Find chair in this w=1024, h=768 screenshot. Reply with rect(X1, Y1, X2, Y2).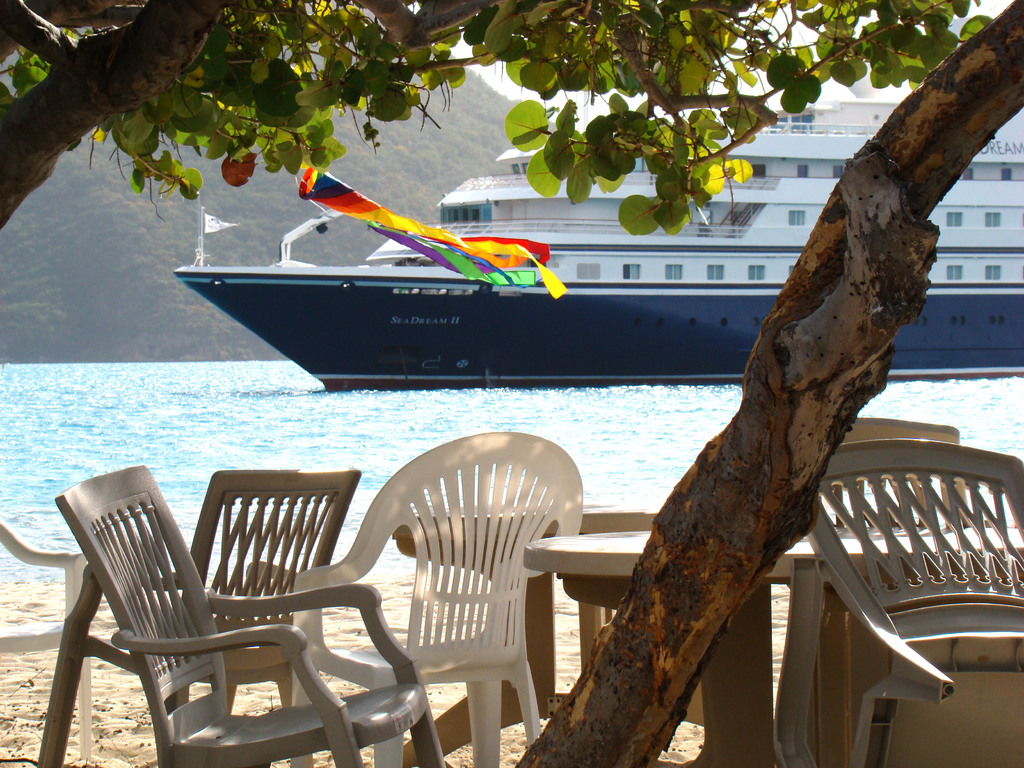
rect(805, 414, 970, 532).
